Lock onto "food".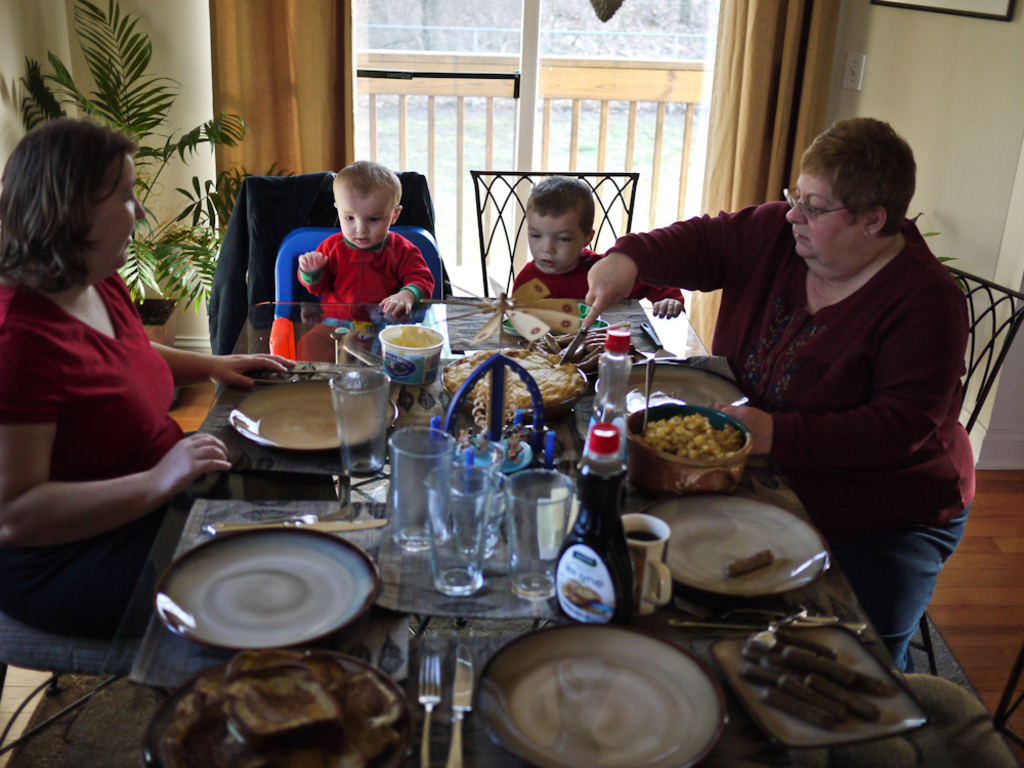
Locked: <box>386,324,438,349</box>.
